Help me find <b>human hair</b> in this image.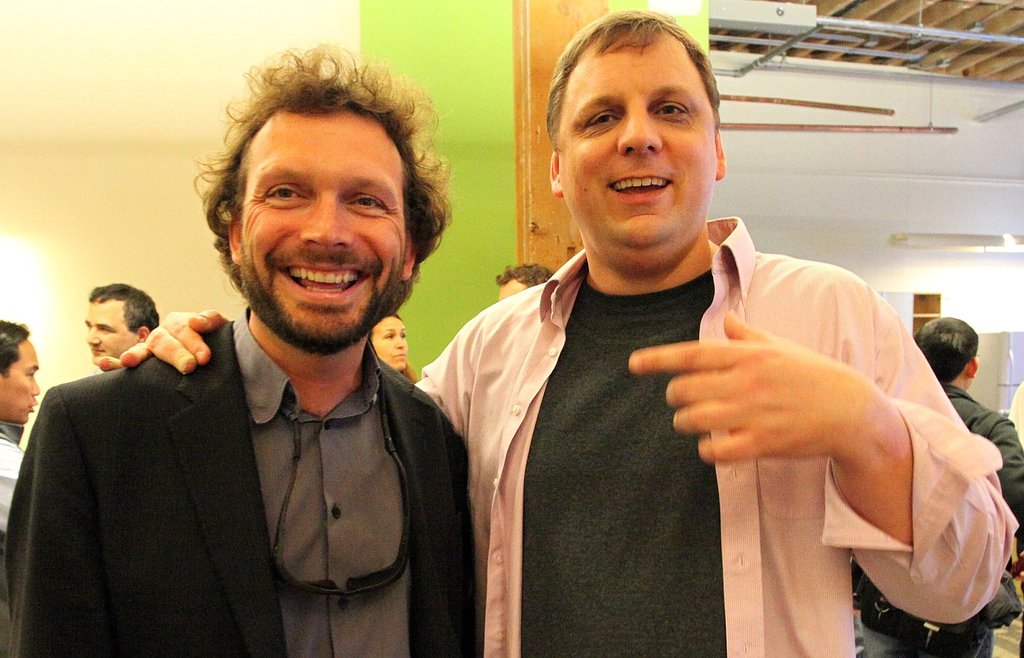
Found it: [494,261,555,288].
